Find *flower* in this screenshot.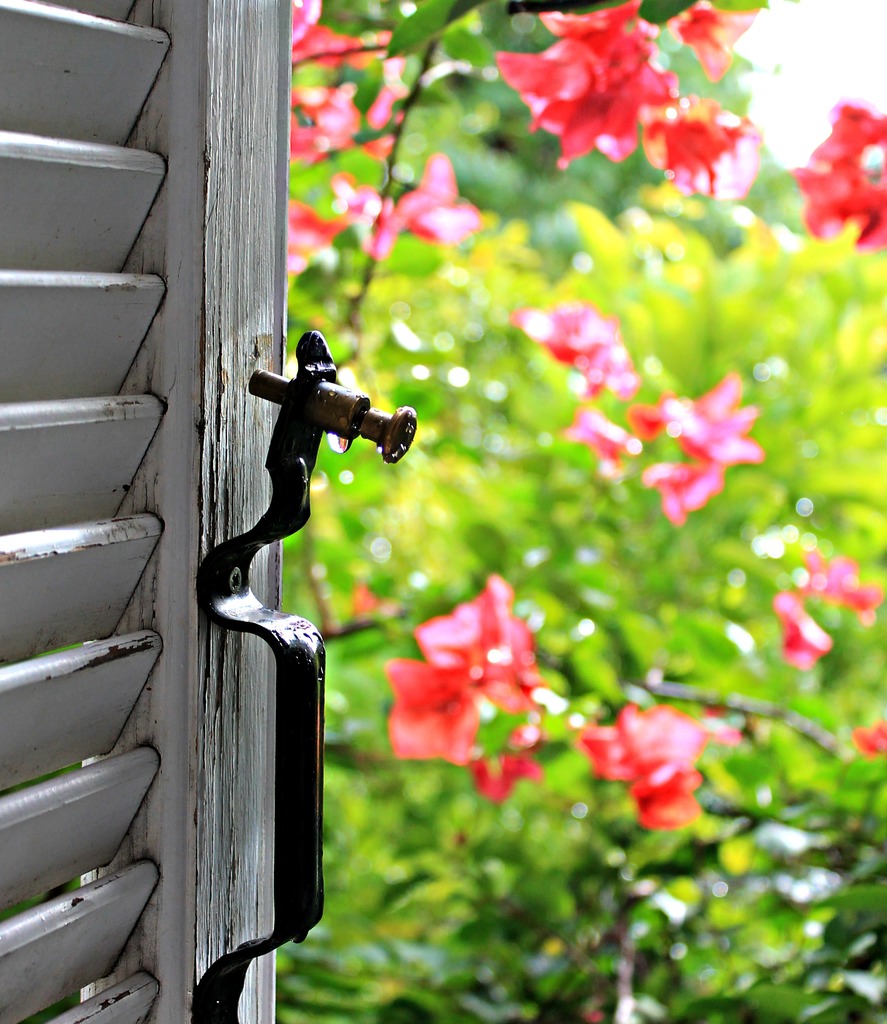
The bounding box for *flower* is Rect(287, 78, 362, 167).
